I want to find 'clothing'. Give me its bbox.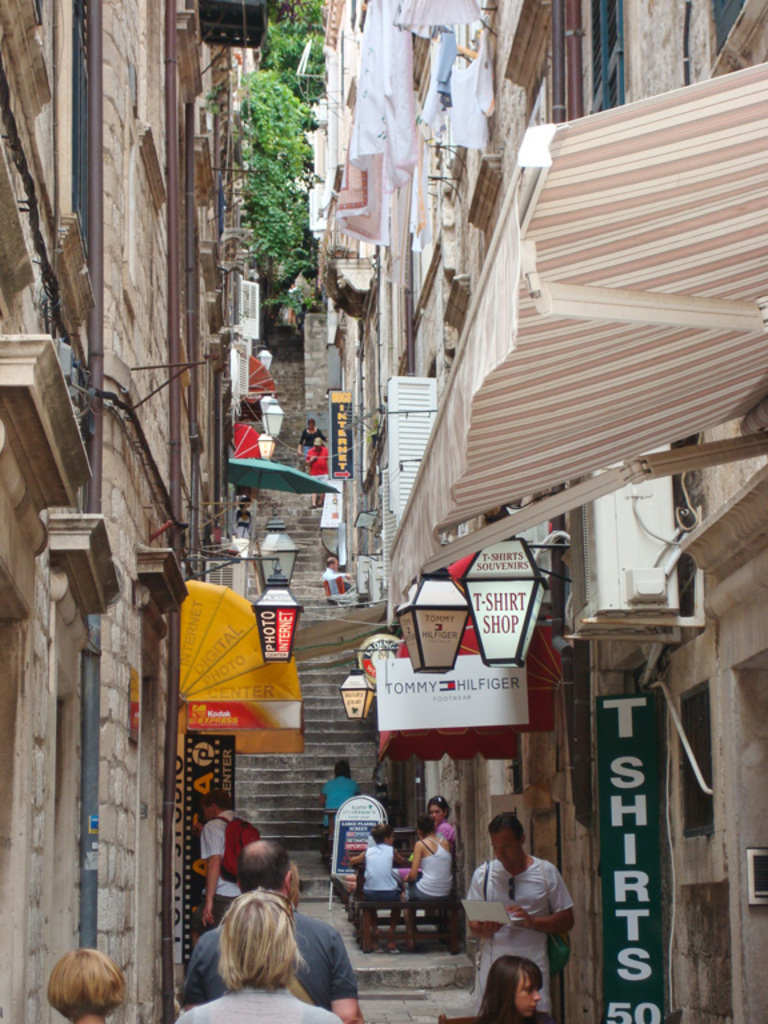
BBox(308, 445, 328, 480).
